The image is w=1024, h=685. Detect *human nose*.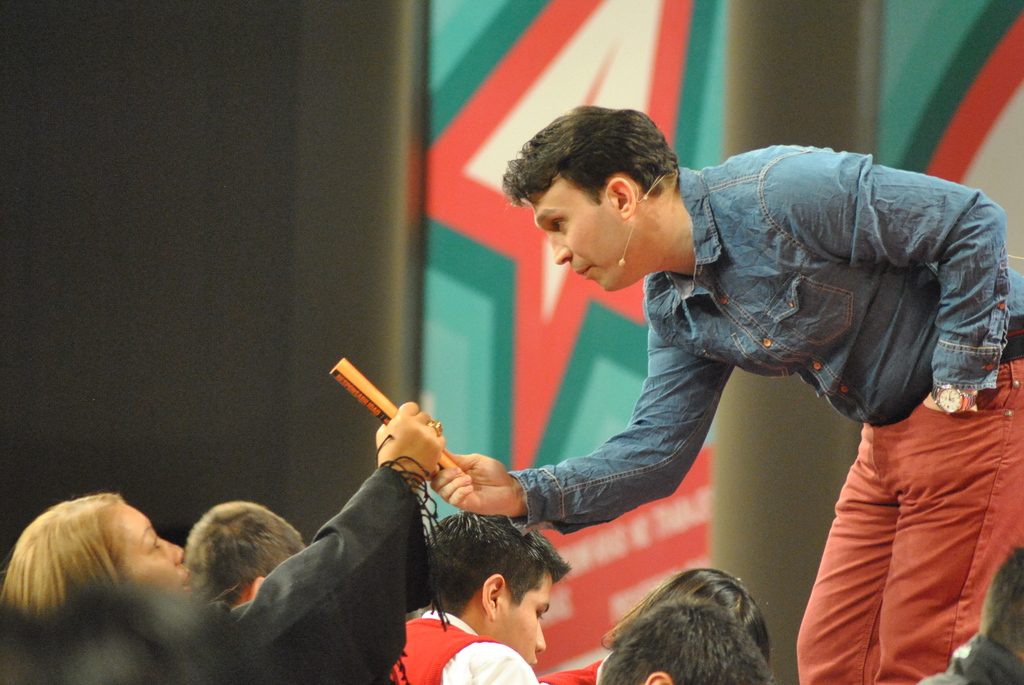
Detection: <bbox>547, 237, 574, 263</bbox>.
